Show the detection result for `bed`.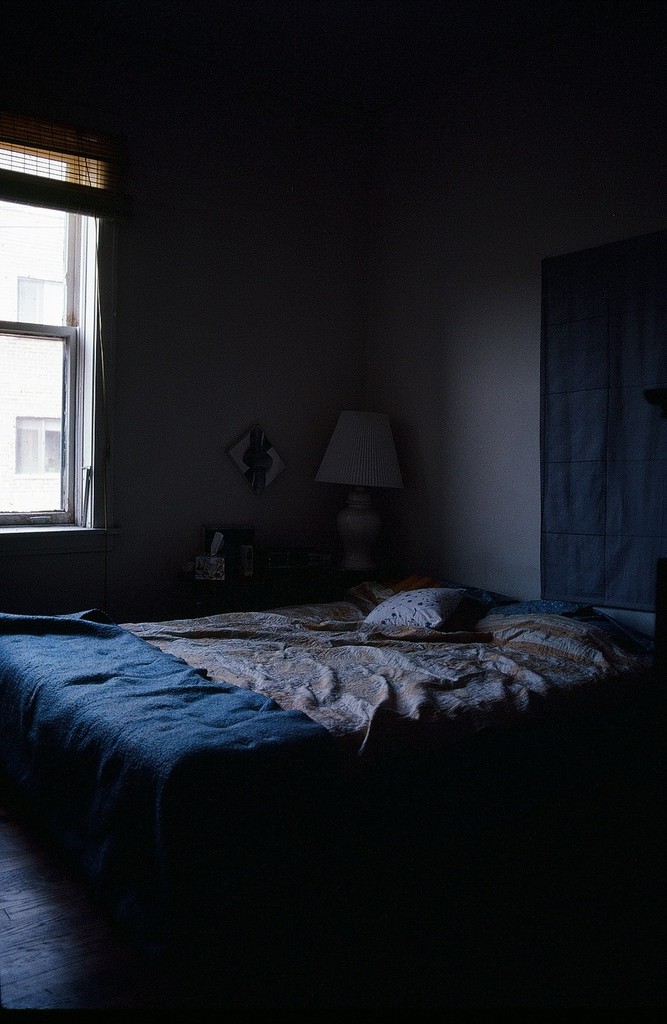
0/567/666/914.
